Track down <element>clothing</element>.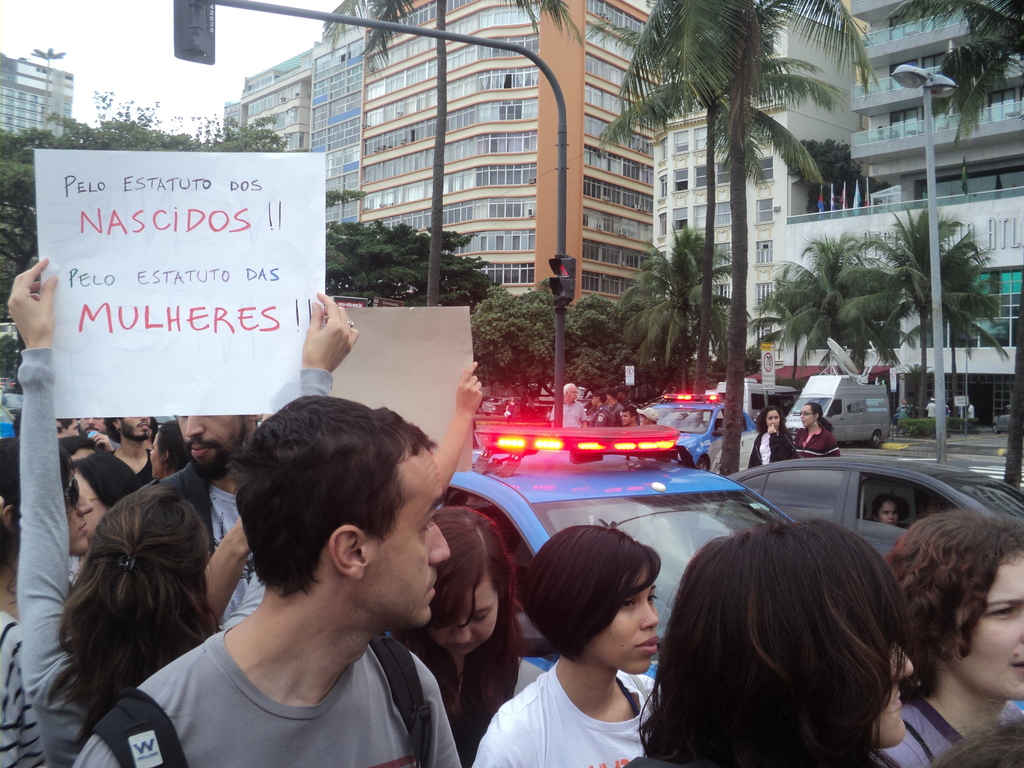
Tracked to 0:607:53:767.
